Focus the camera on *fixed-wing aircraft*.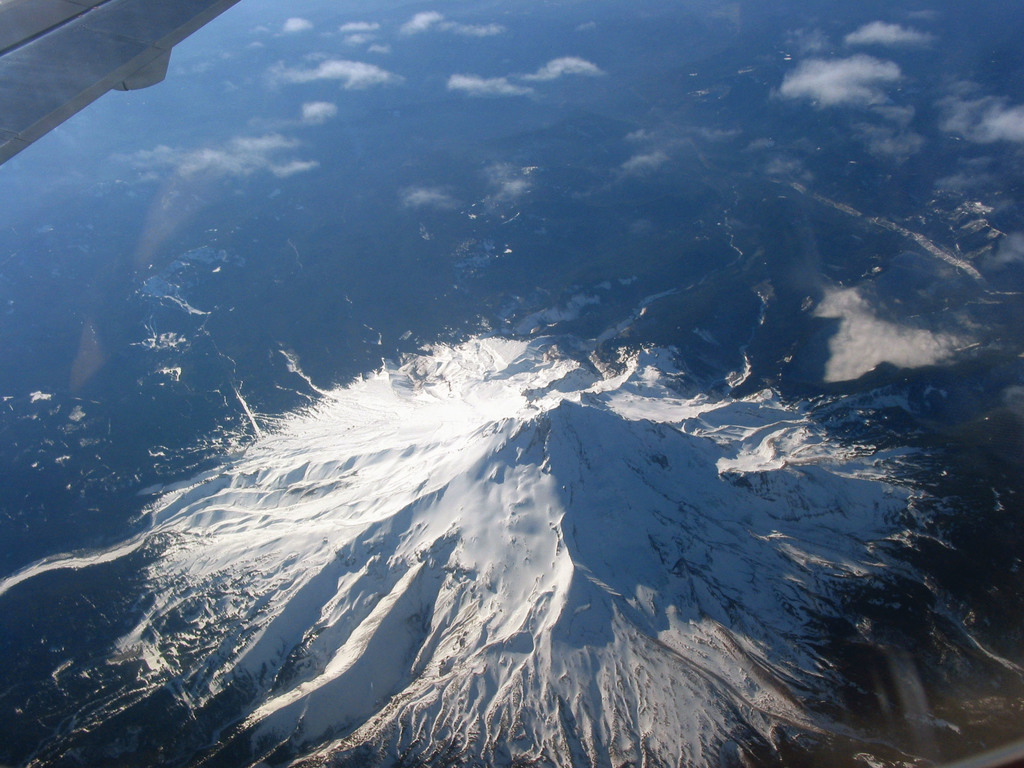
Focus region: (left=0, top=0, right=245, bottom=160).
